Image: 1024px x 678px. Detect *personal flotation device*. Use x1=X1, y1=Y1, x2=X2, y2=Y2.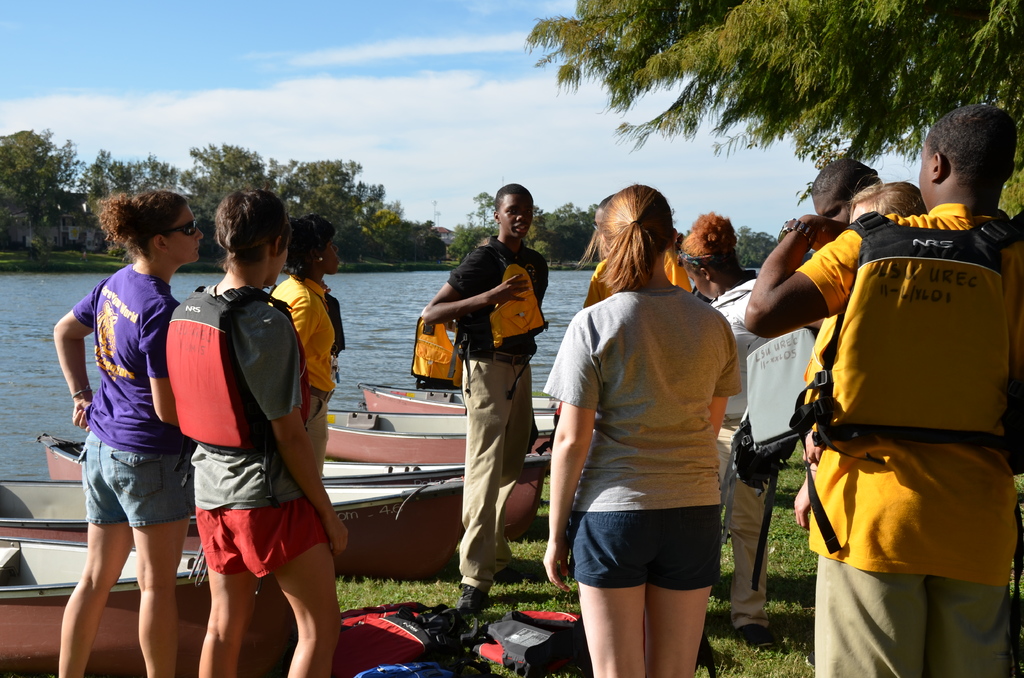
x1=161, y1=280, x2=310, y2=506.
